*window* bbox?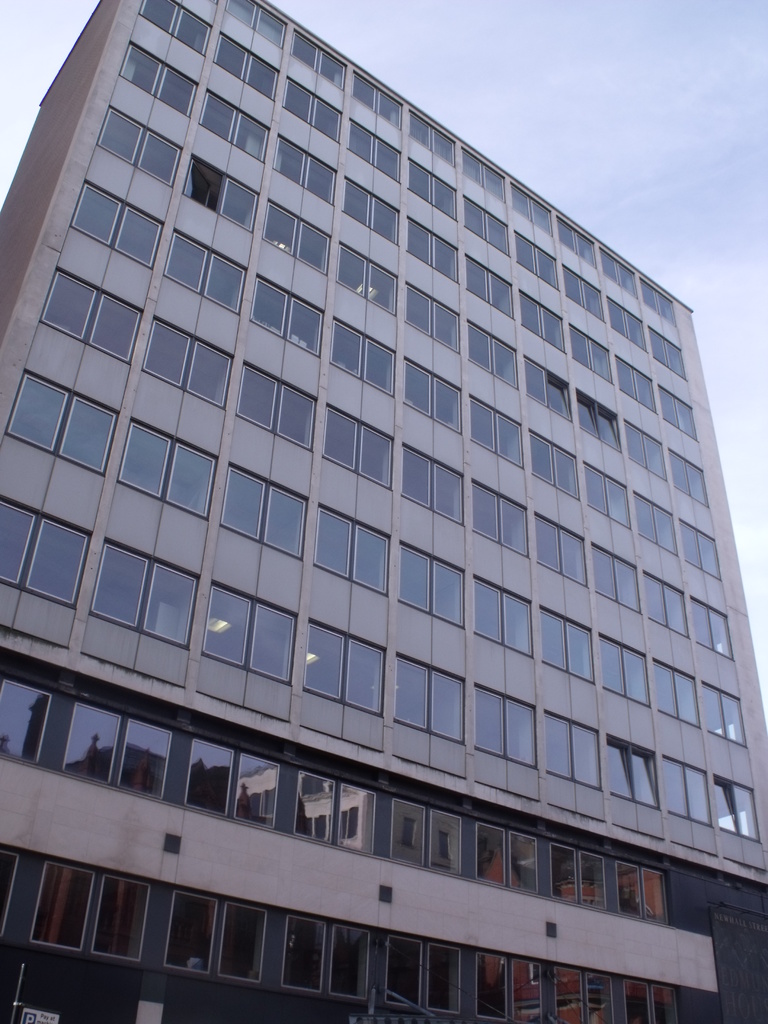
<box>344,180,398,245</box>
